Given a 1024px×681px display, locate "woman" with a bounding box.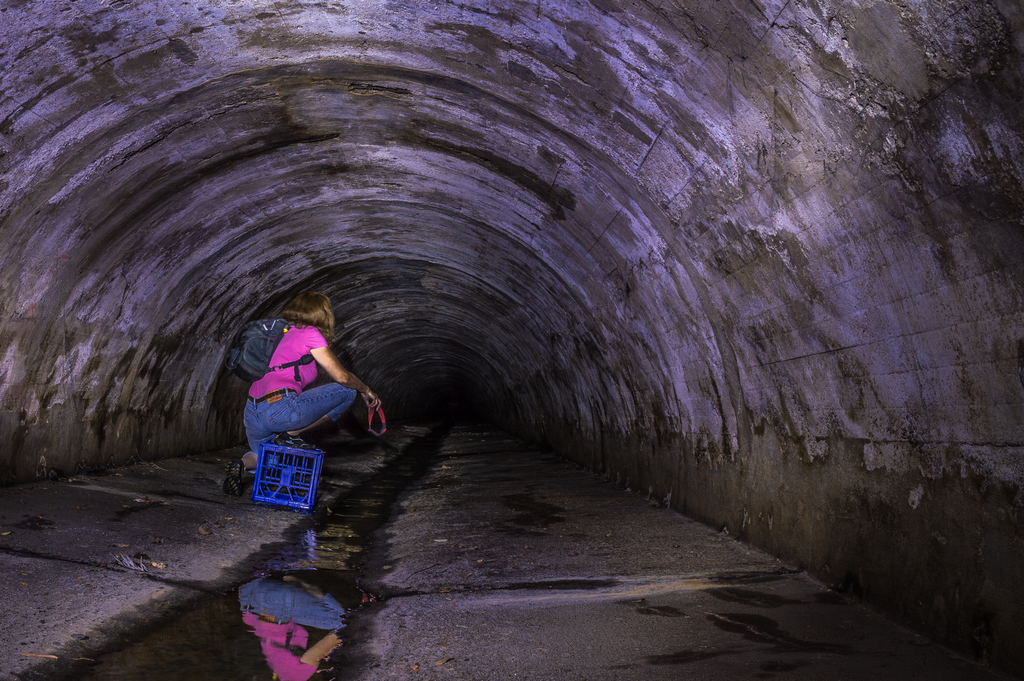
Located: (220,292,386,470).
